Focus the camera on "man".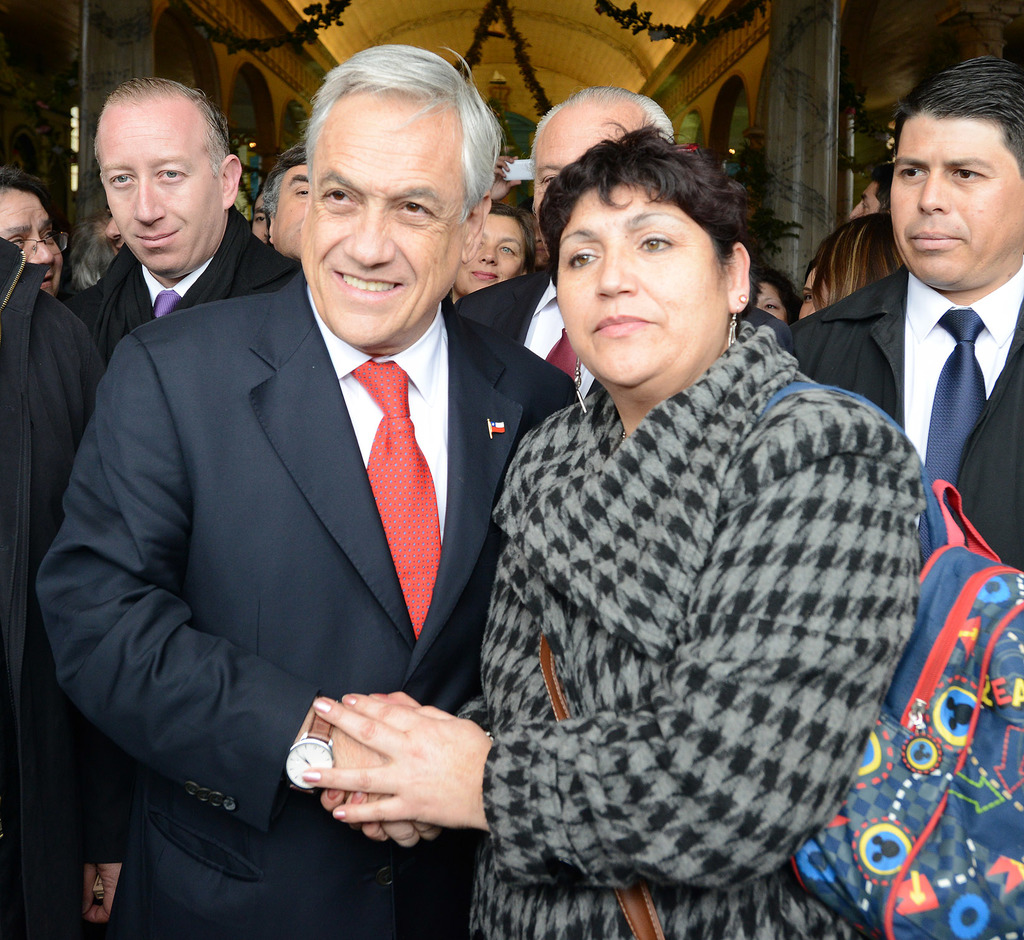
Focus region: (left=268, top=145, right=306, bottom=258).
